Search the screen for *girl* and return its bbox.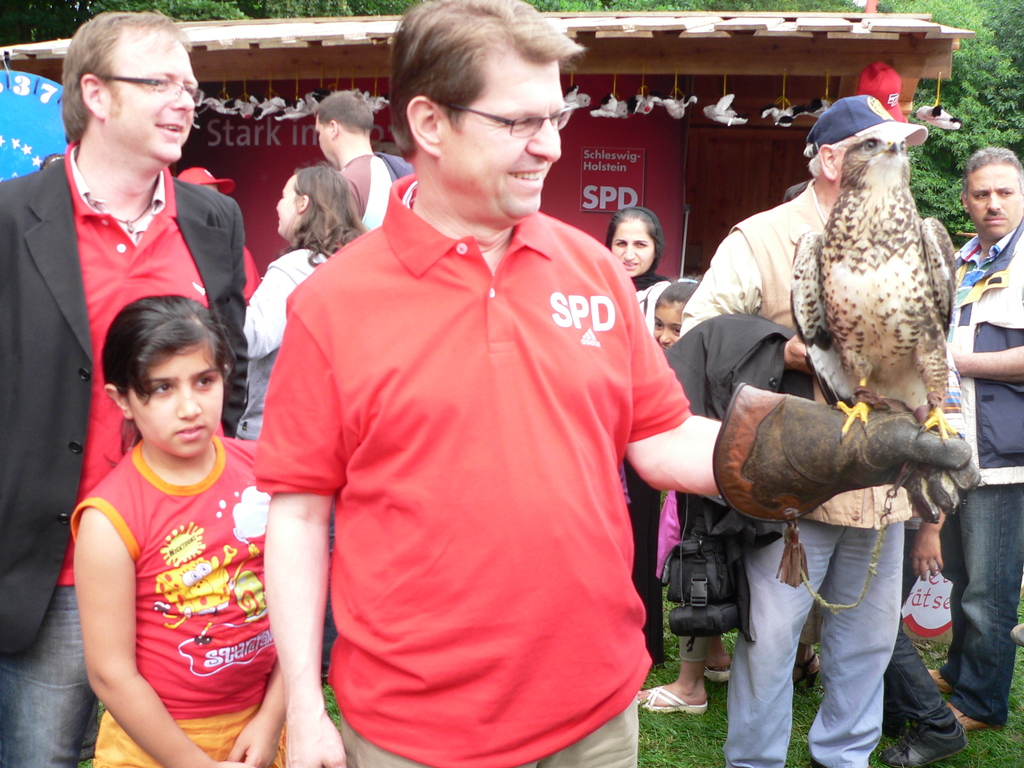
Found: crop(599, 205, 673, 660).
